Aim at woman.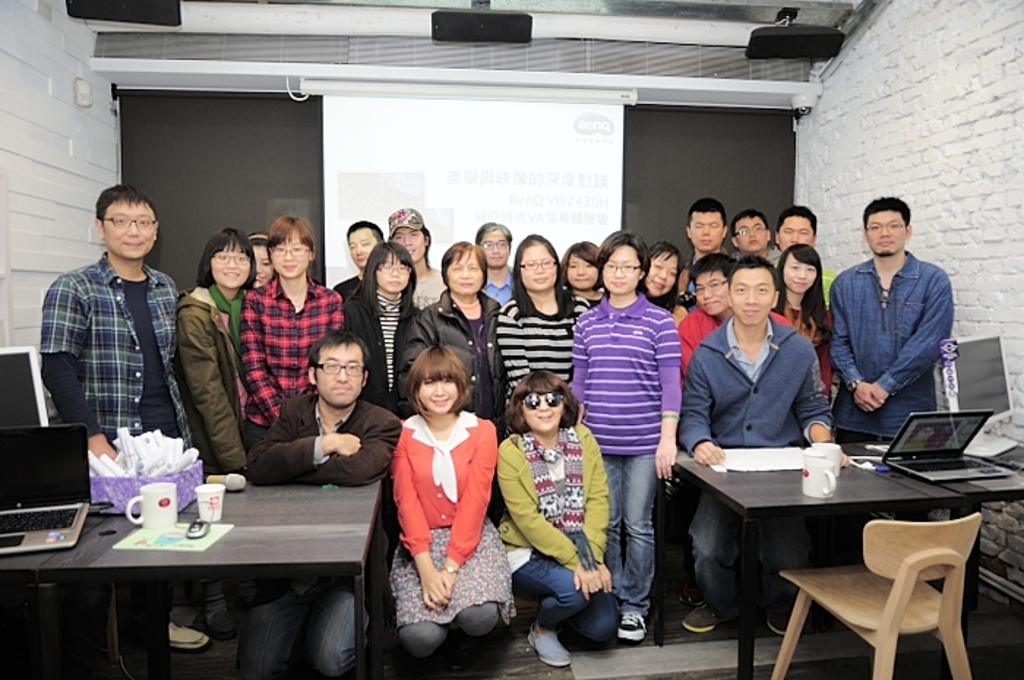
Aimed at {"left": 642, "top": 246, "right": 680, "bottom": 317}.
